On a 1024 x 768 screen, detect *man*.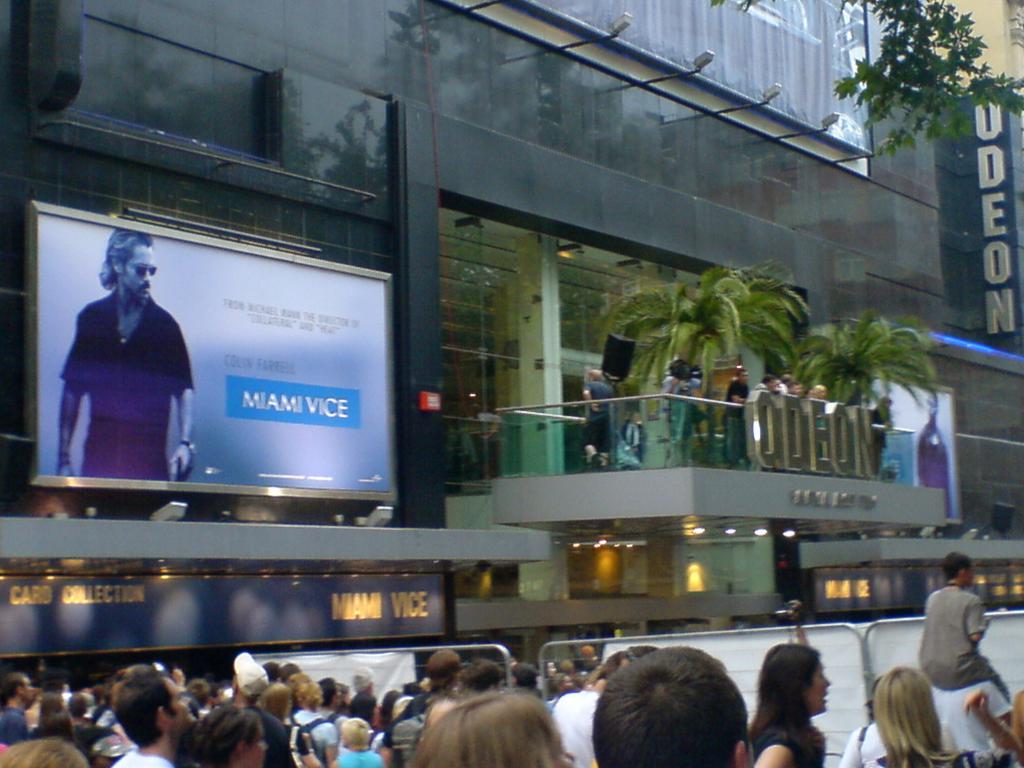
locate(552, 652, 627, 767).
